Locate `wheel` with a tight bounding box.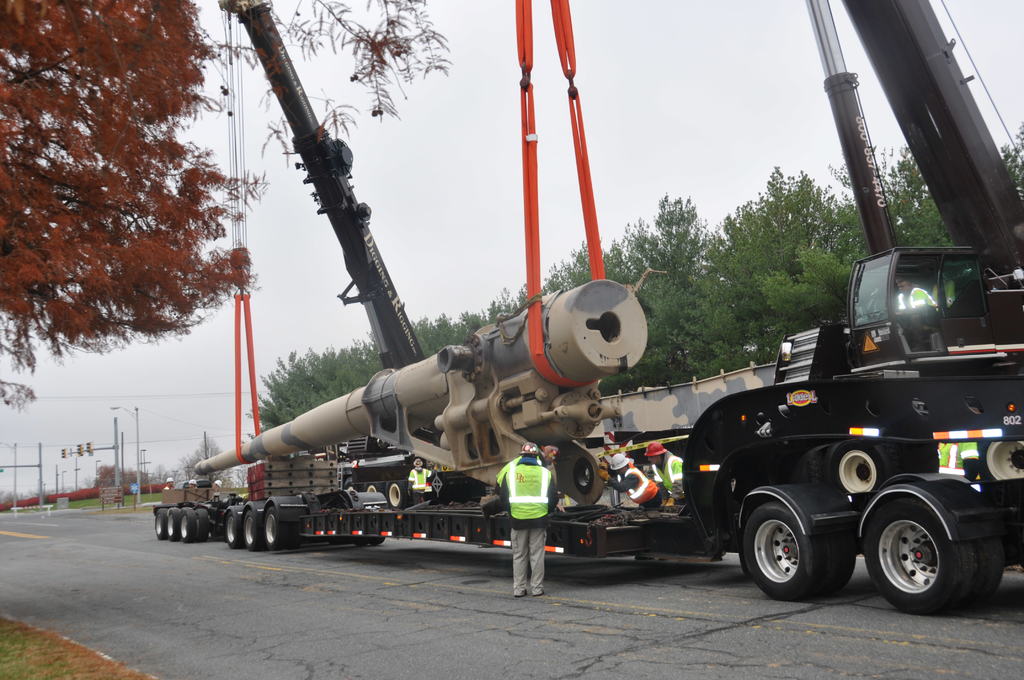
(left=829, top=442, right=901, bottom=493).
